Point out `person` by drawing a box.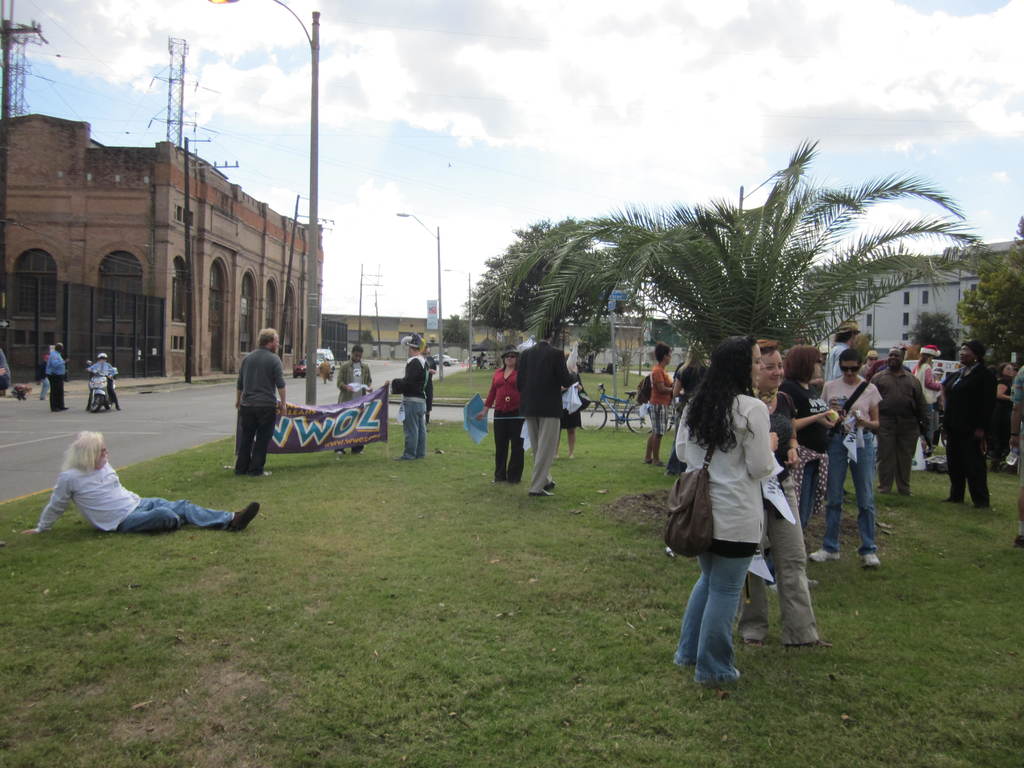
17, 430, 262, 532.
